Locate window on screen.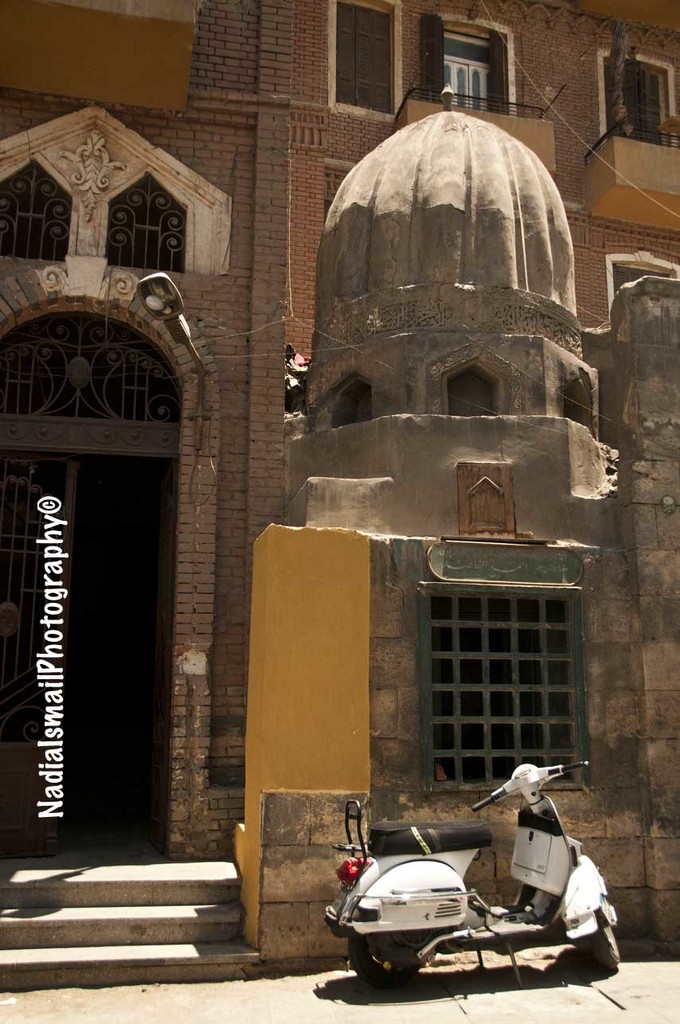
On screen at 107,170,190,269.
